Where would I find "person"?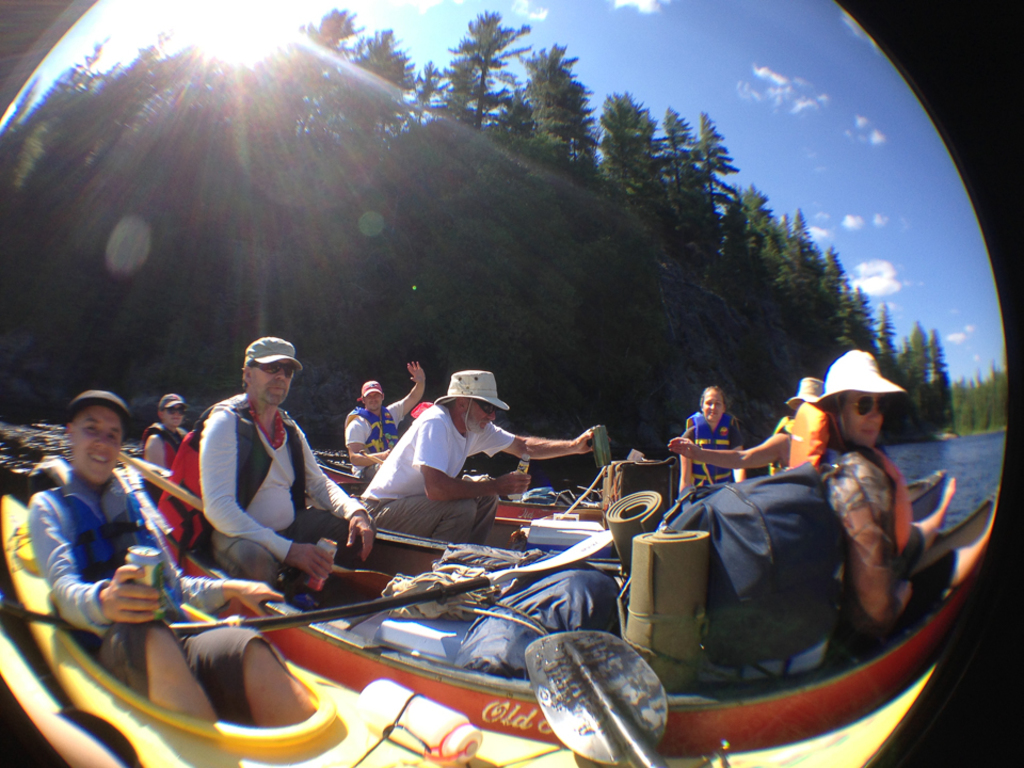
At {"x1": 25, "y1": 389, "x2": 320, "y2": 732}.
